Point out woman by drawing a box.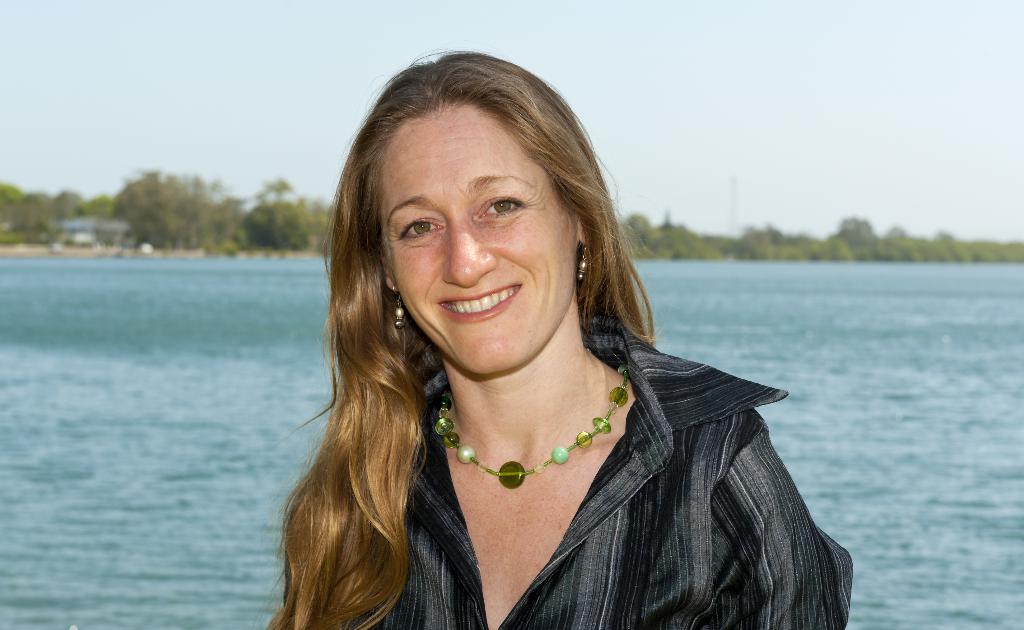
box(262, 56, 817, 624).
